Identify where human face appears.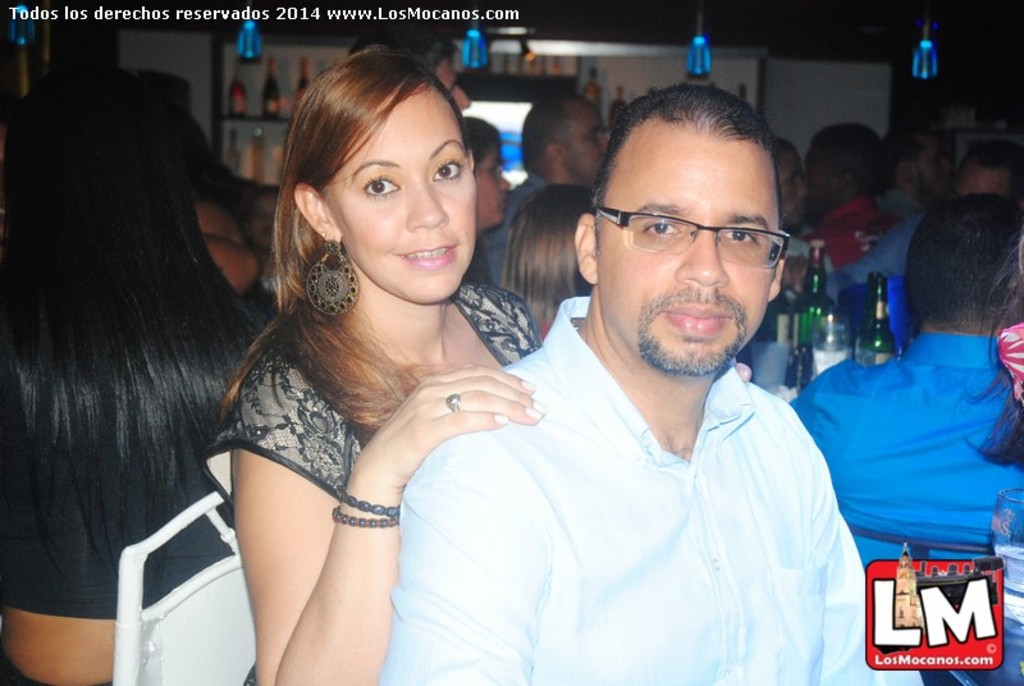
Appears at (left=434, top=49, right=476, bottom=114).
